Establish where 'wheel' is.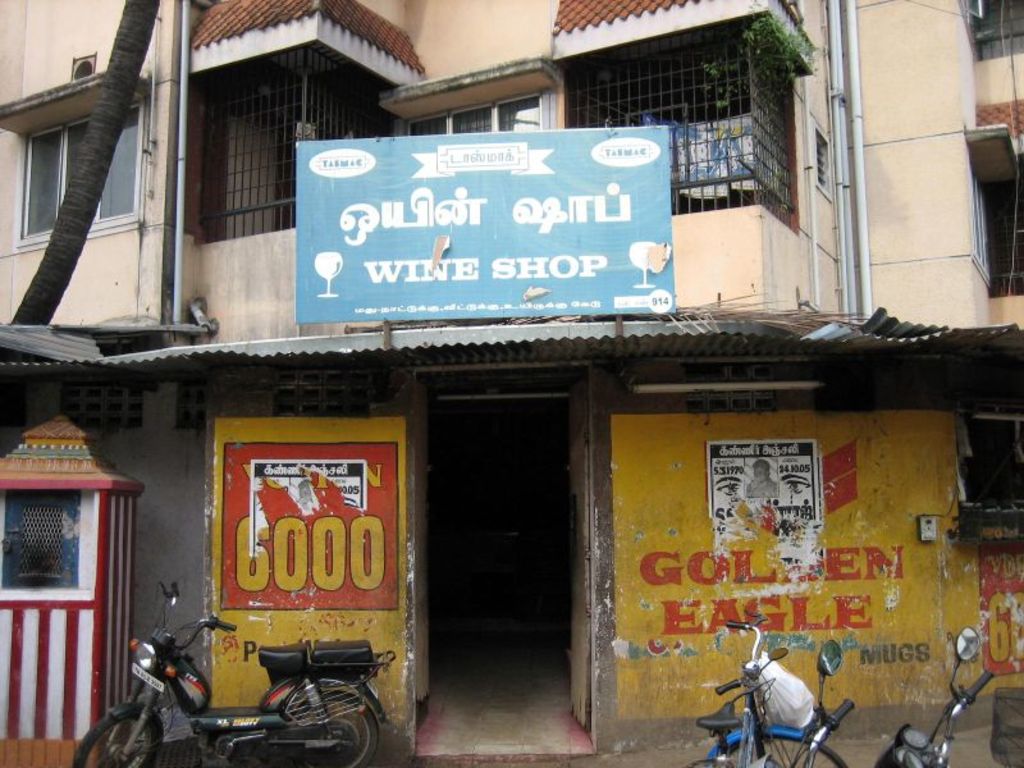
Established at (714, 724, 849, 767).
